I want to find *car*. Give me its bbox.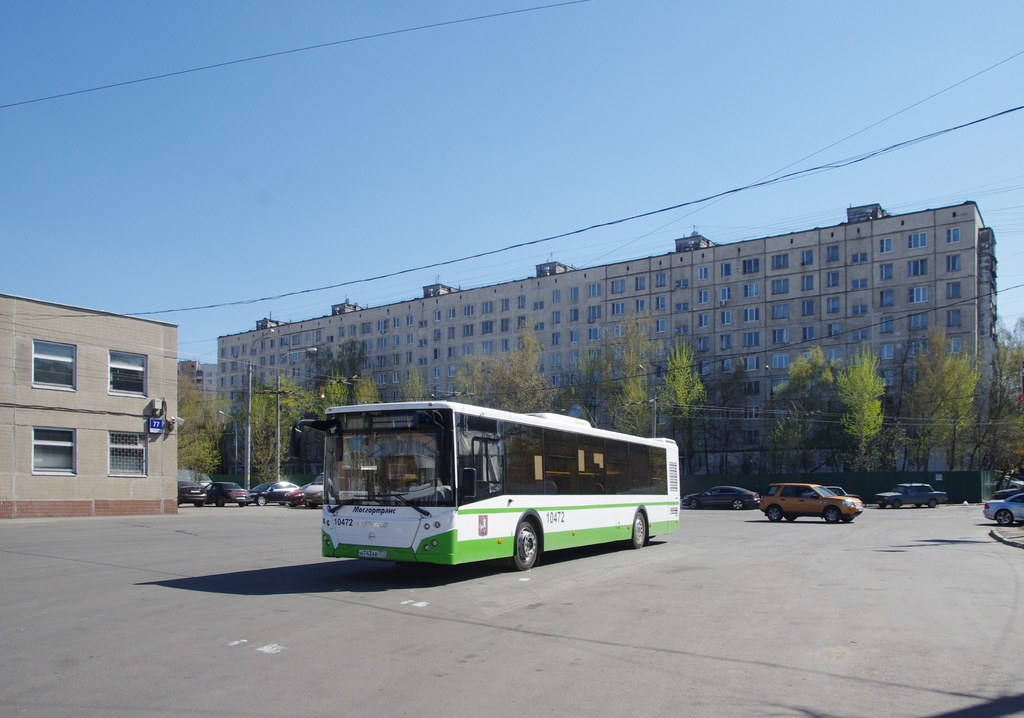
detection(251, 482, 298, 507).
